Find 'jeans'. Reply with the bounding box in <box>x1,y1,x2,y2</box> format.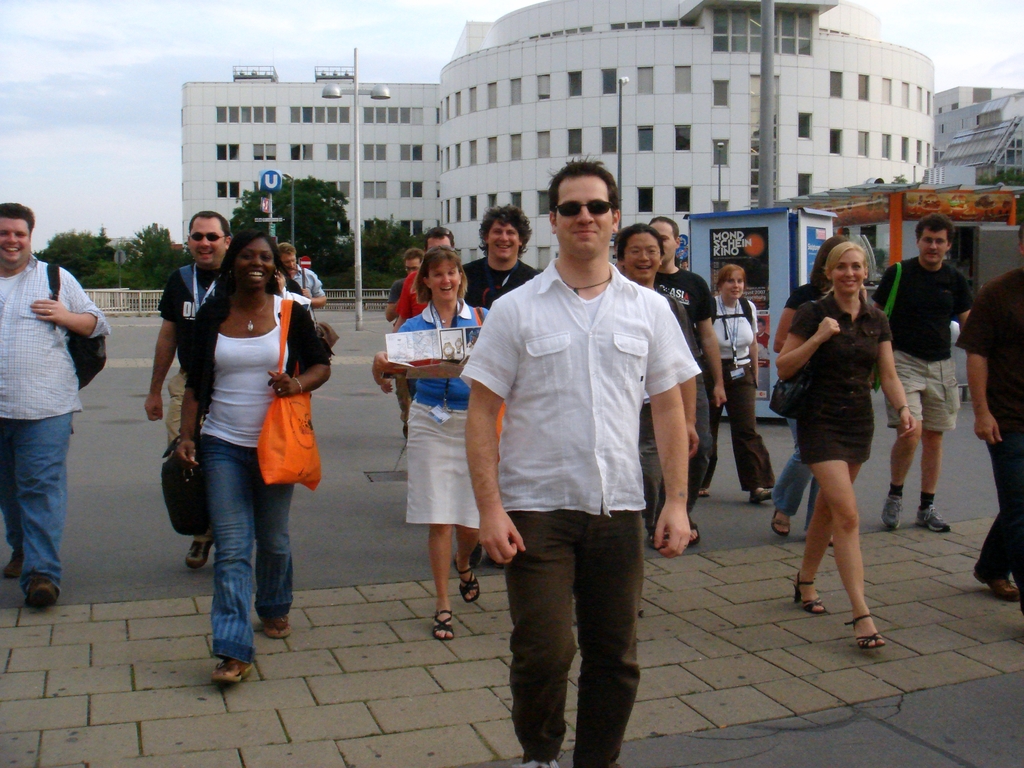
<box>492,509,648,767</box>.
